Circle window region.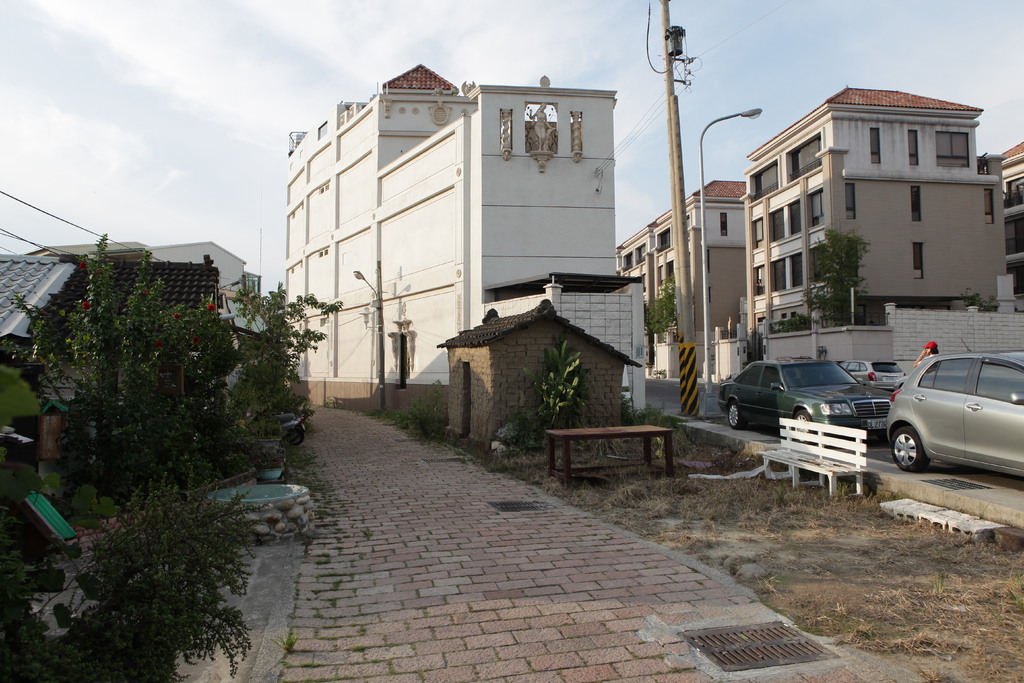
Region: <box>840,183,855,222</box>.
